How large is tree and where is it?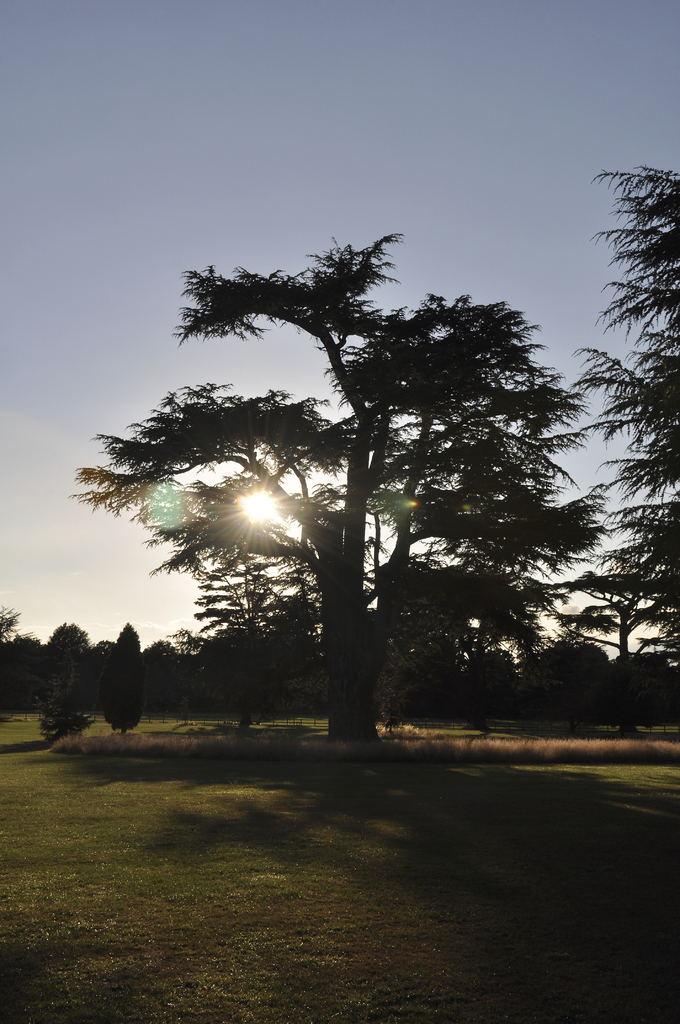
Bounding box: left=63, top=211, right=609, bottom=772.
